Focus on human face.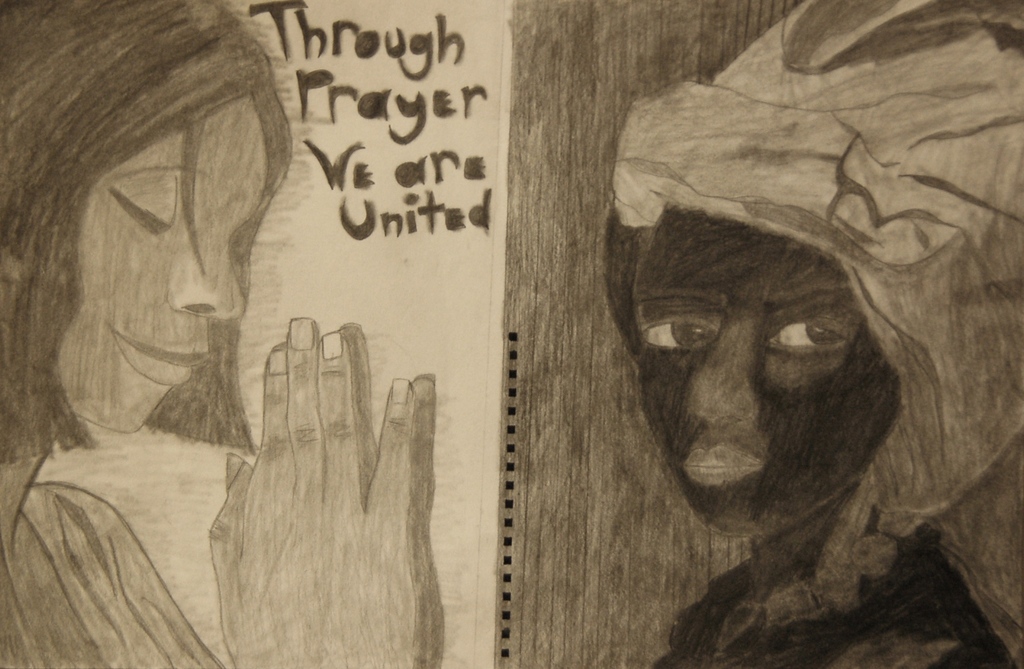
Focused at {"left": 59, "top": 98, "right": 268, "bottom": 430}.
